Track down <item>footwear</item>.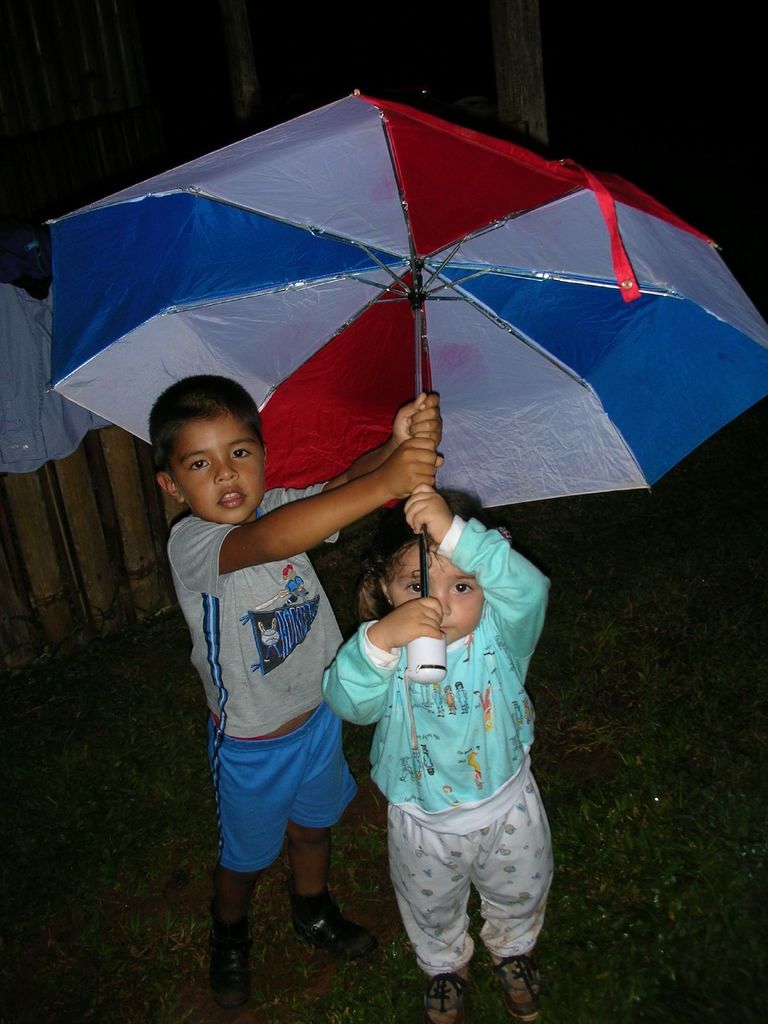
Tracked to (417,958,473,1023).
